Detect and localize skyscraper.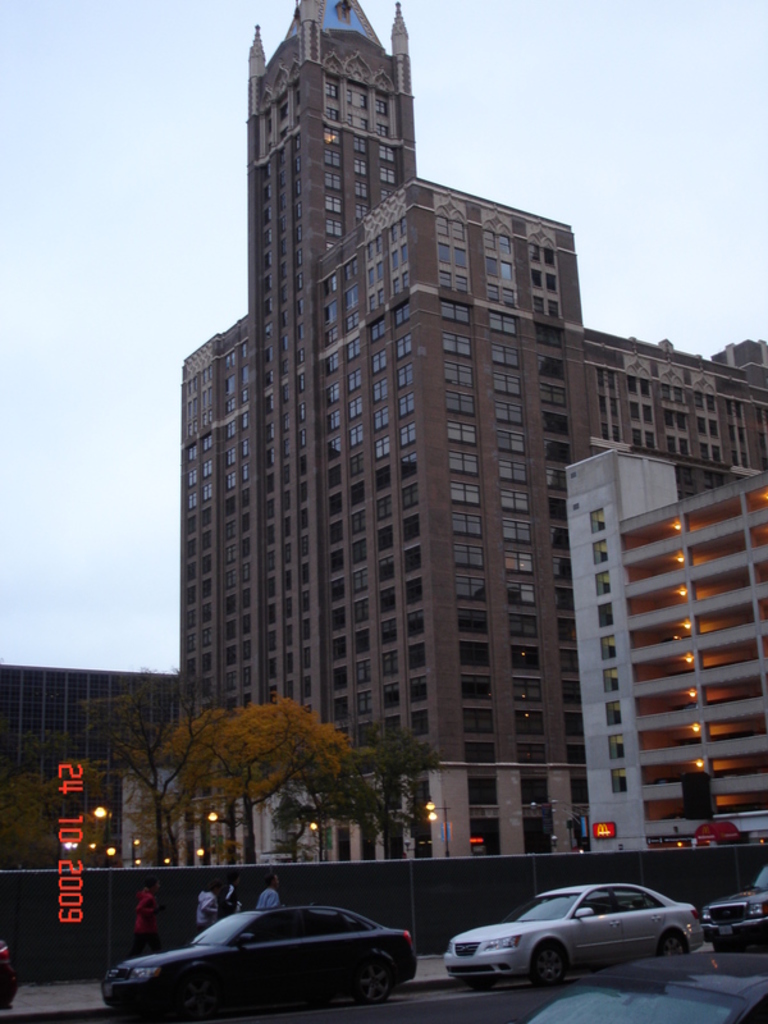
Localized at [x1=155, y1=47, x2=692, y2=906].
